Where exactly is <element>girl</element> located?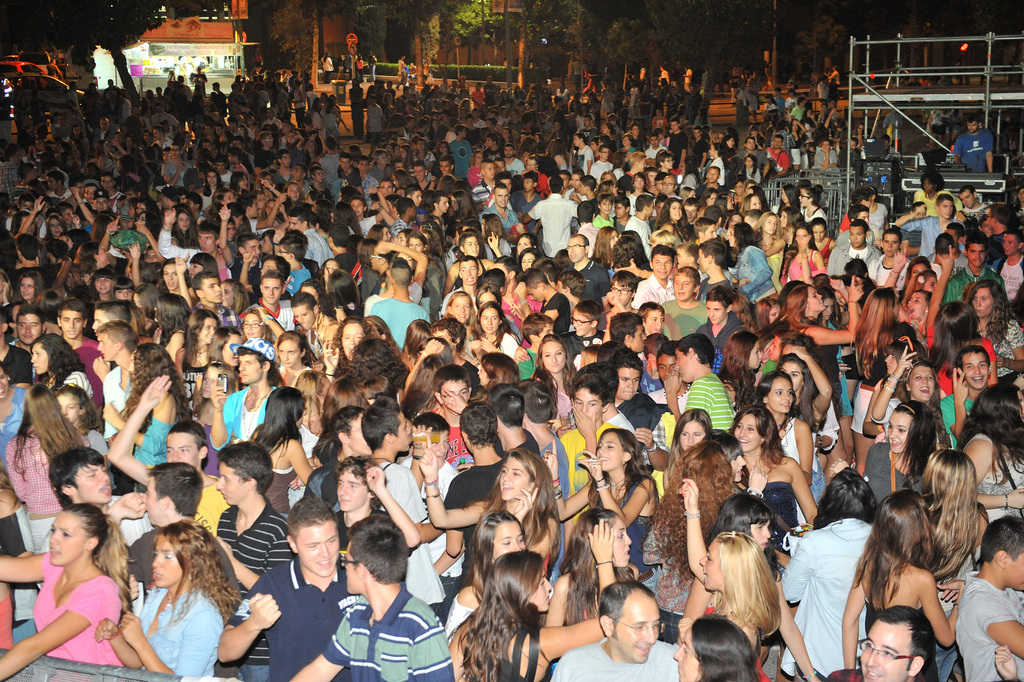
Its bounding box is 0, 503, 125, 678.
